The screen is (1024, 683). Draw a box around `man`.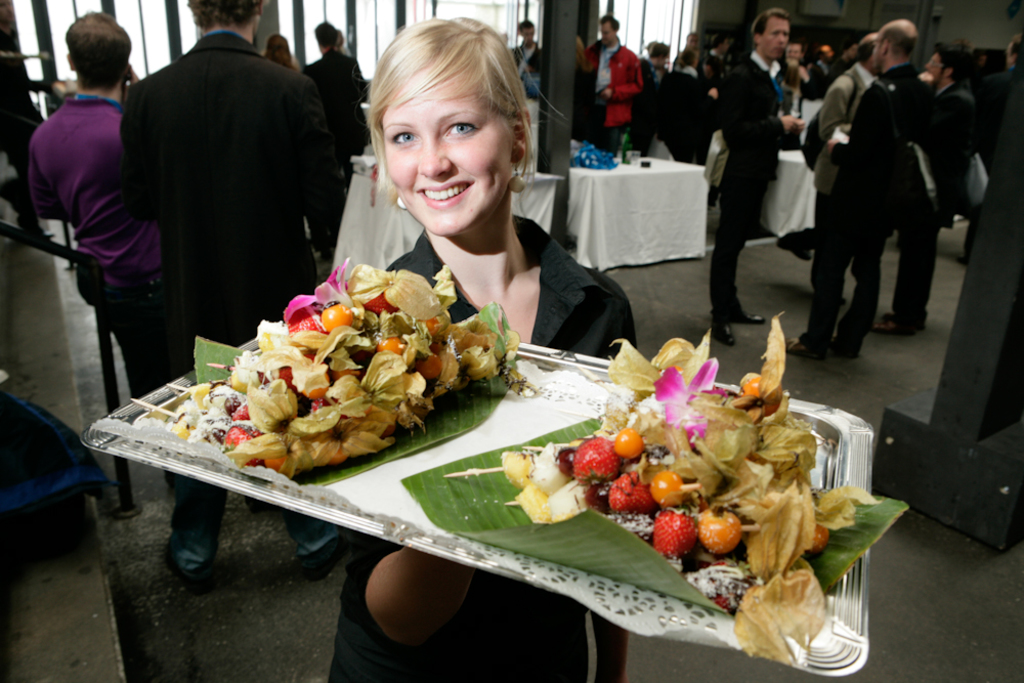
detection(30, 6, 173, 488).
